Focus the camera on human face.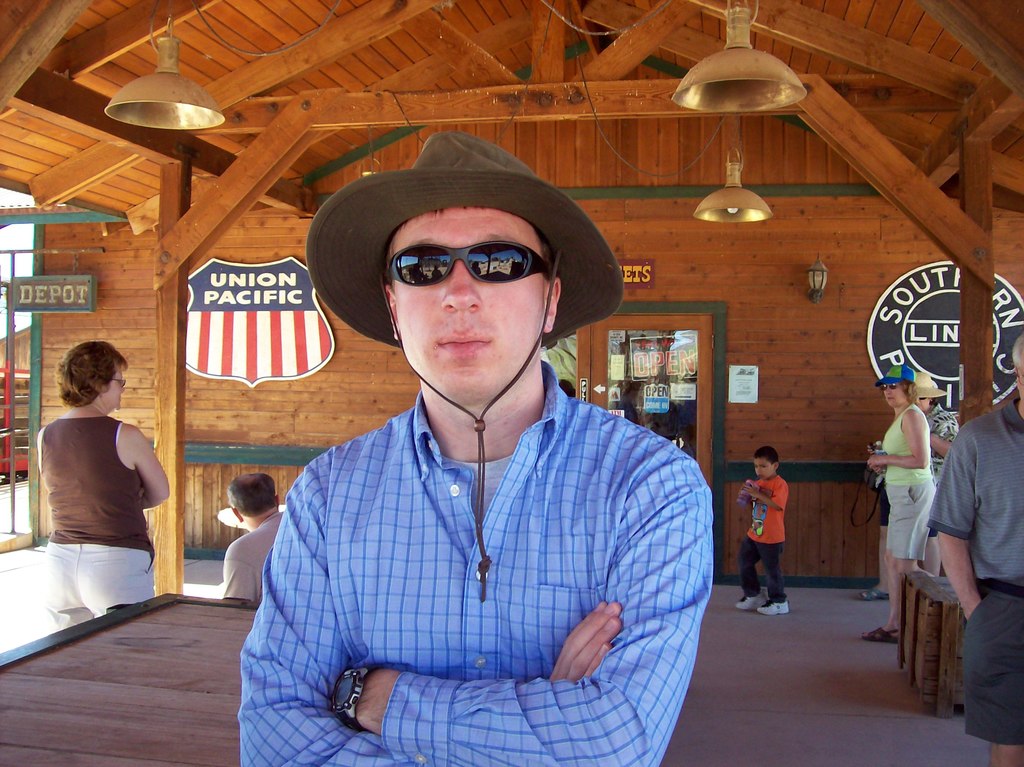
Focus region: 1021, 366, 1023, 401.
